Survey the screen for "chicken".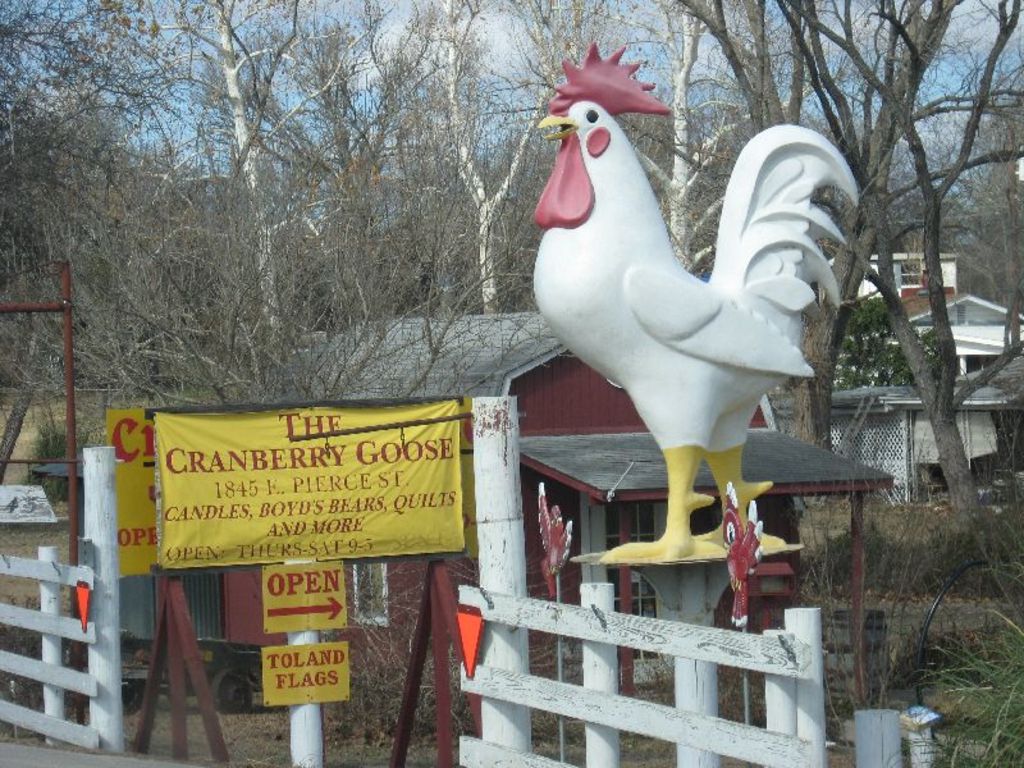
Survey found: pyautogui.locateOnScreen(512, 38, 850, 605).
